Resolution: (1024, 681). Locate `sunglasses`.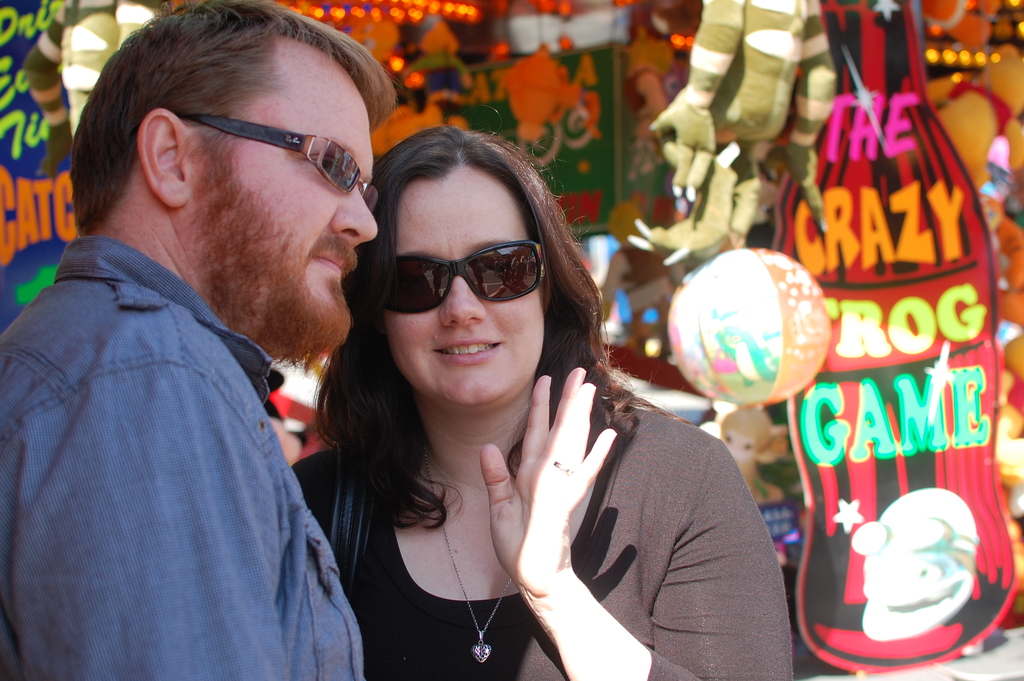
(371,240,548,313).
